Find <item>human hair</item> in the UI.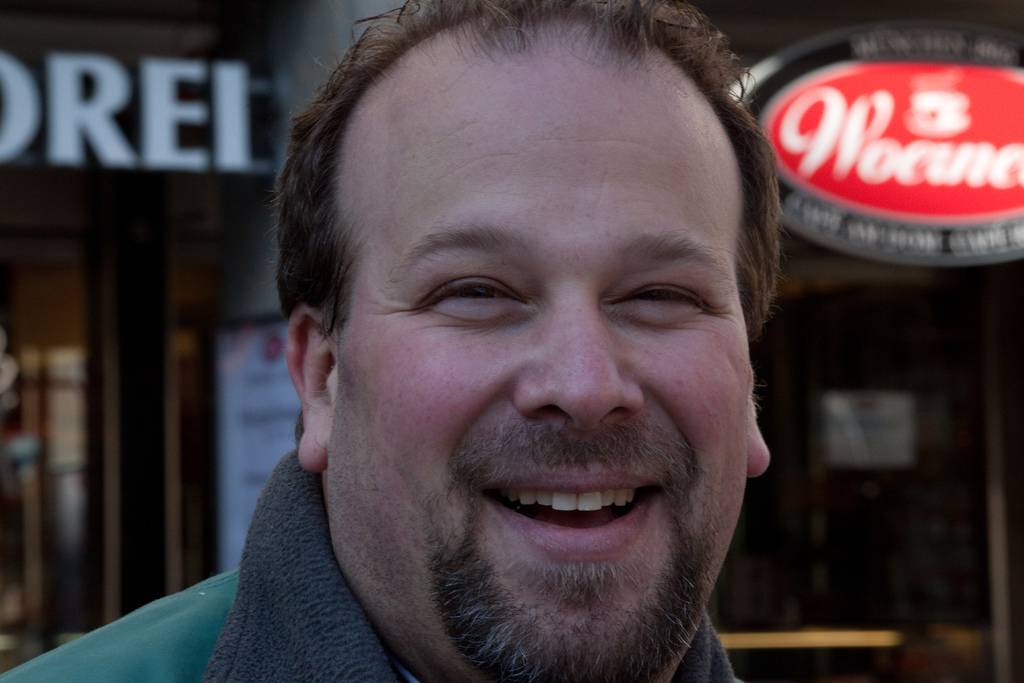
UI element at bbox(280, 2, 746, 348).
